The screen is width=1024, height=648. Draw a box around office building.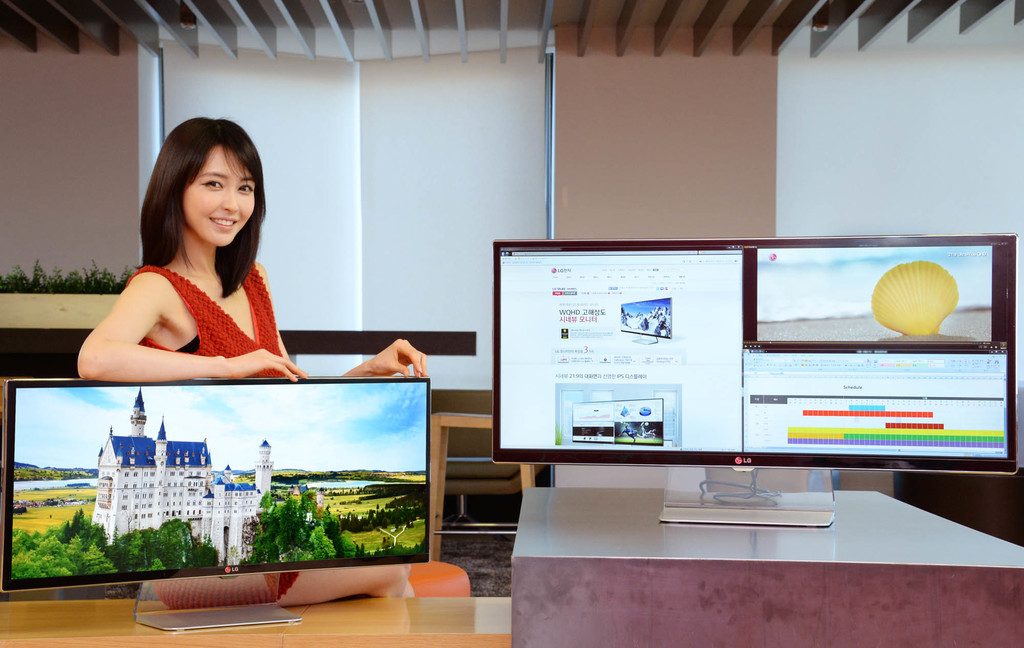
44 61 1023 647.
